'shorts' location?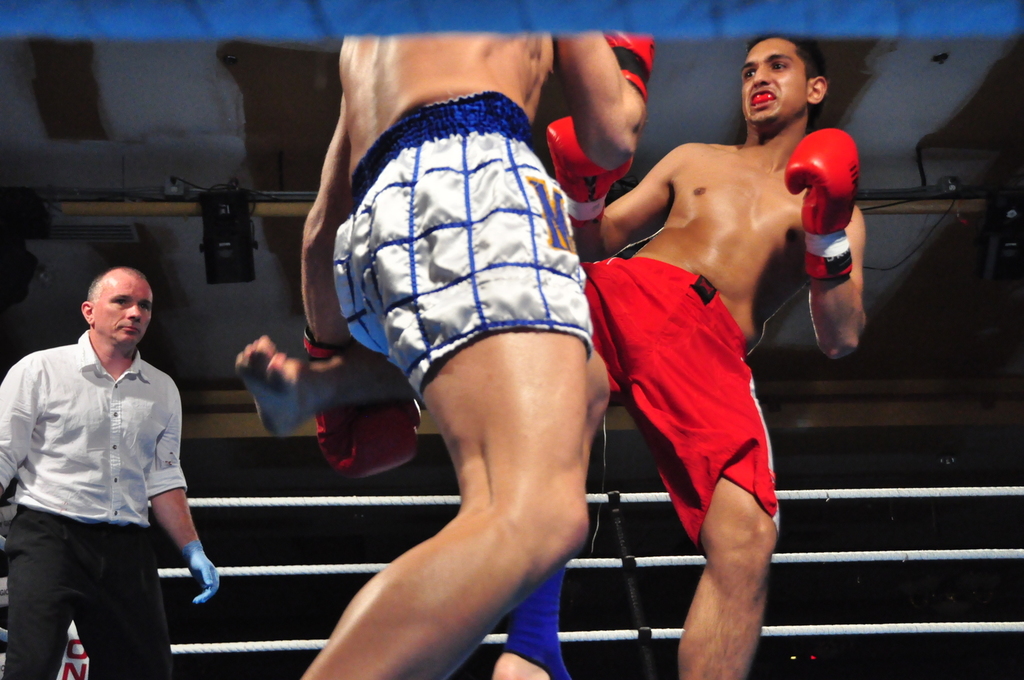
l=583, t=251, r=782, b=549
